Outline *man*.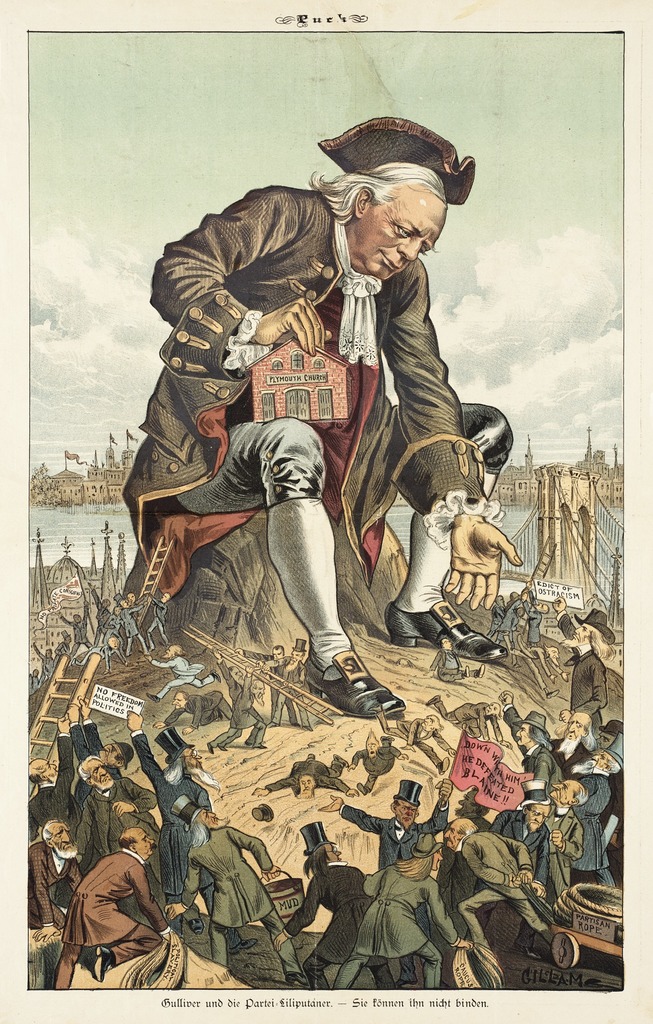
Outline: bbox=[56, 824, 179, 991].
